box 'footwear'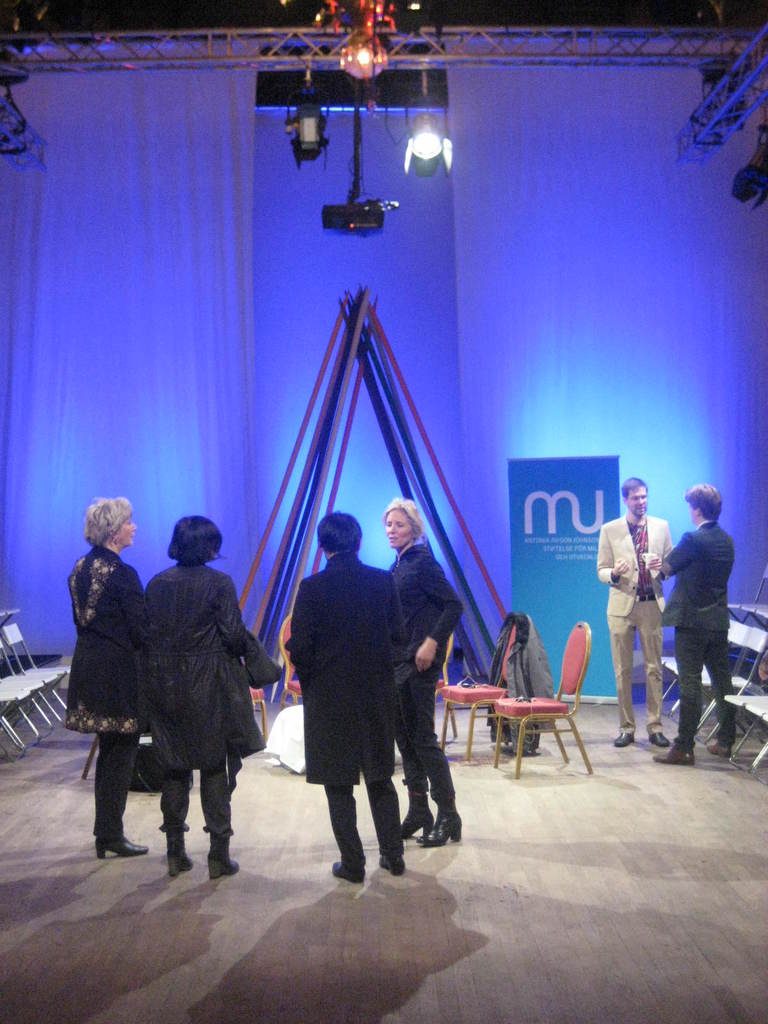
detection(419, 810, 461, 851)
